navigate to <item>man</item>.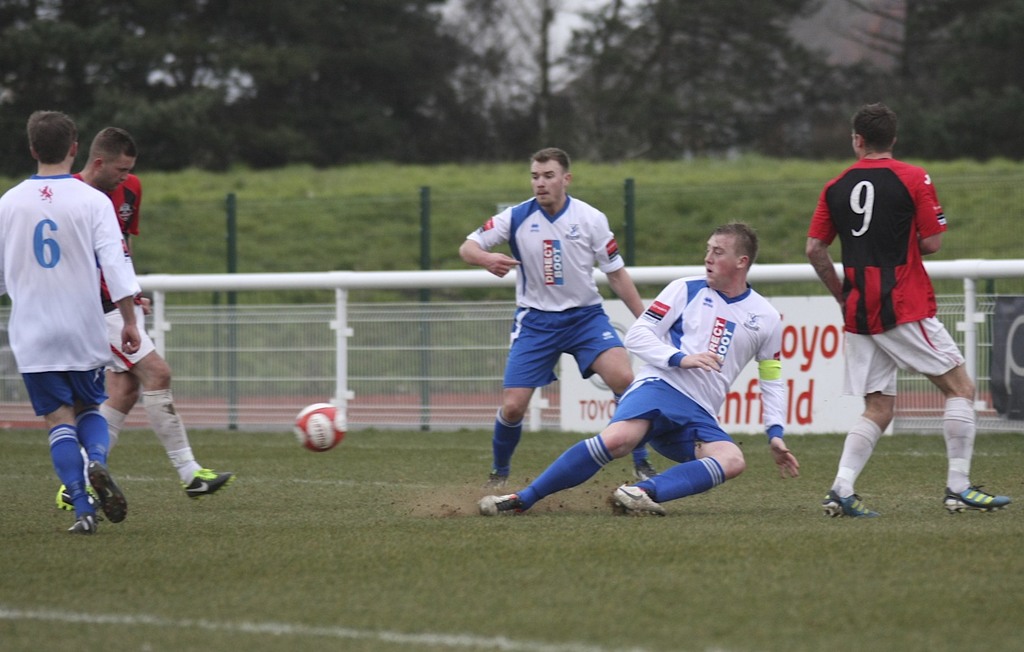
Navigation target: left=63, top=124, right=231, bottom=524.
